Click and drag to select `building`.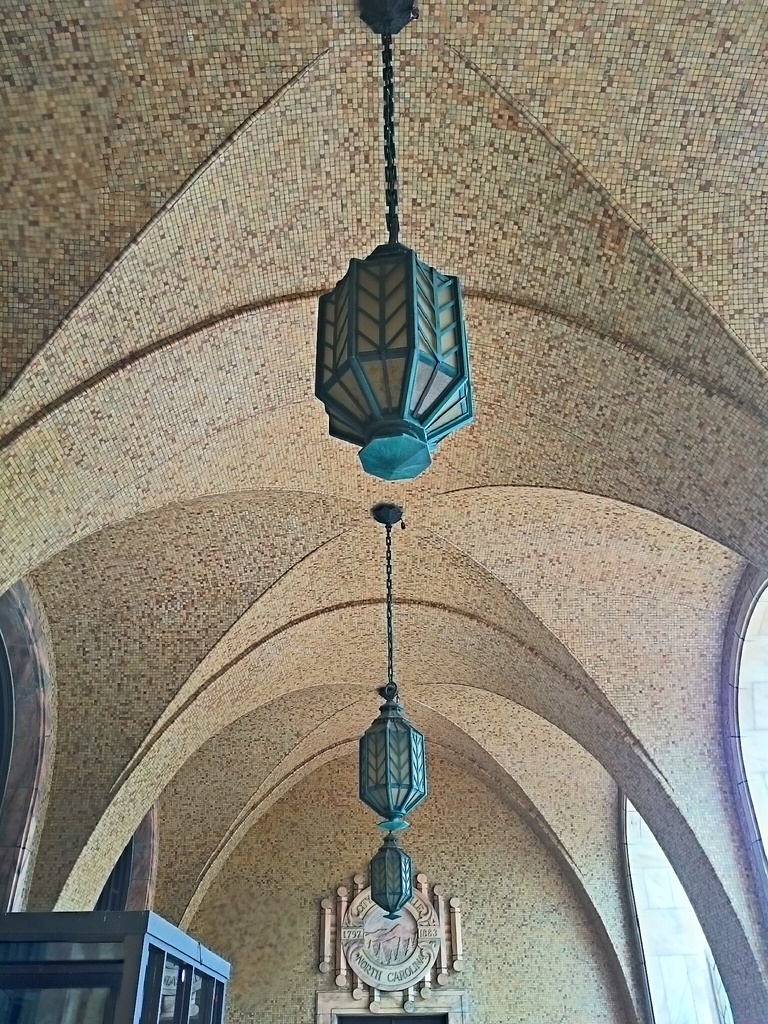
Selection: 0/1/767/1023.
